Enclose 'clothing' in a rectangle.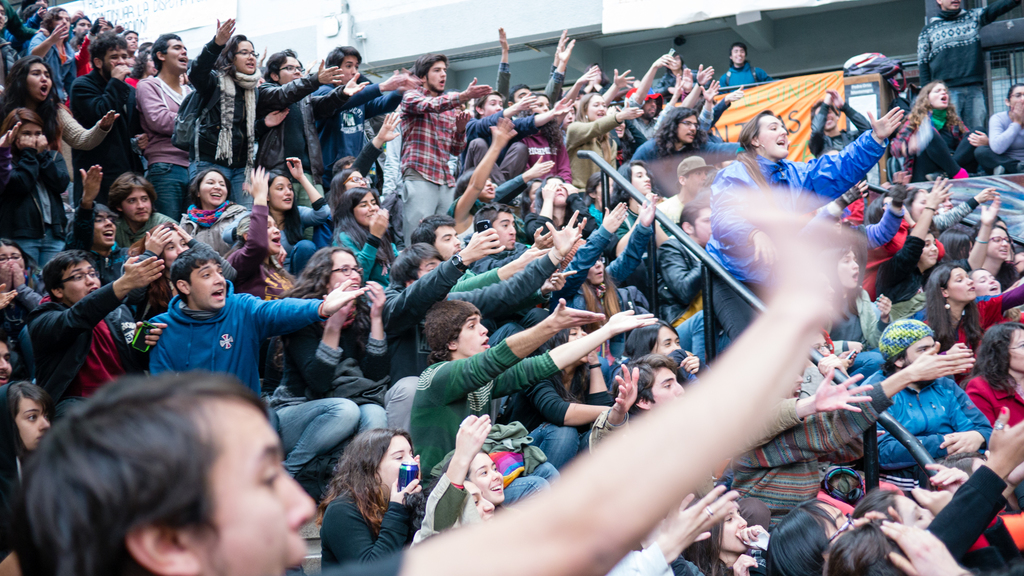
317:488:424:575.
